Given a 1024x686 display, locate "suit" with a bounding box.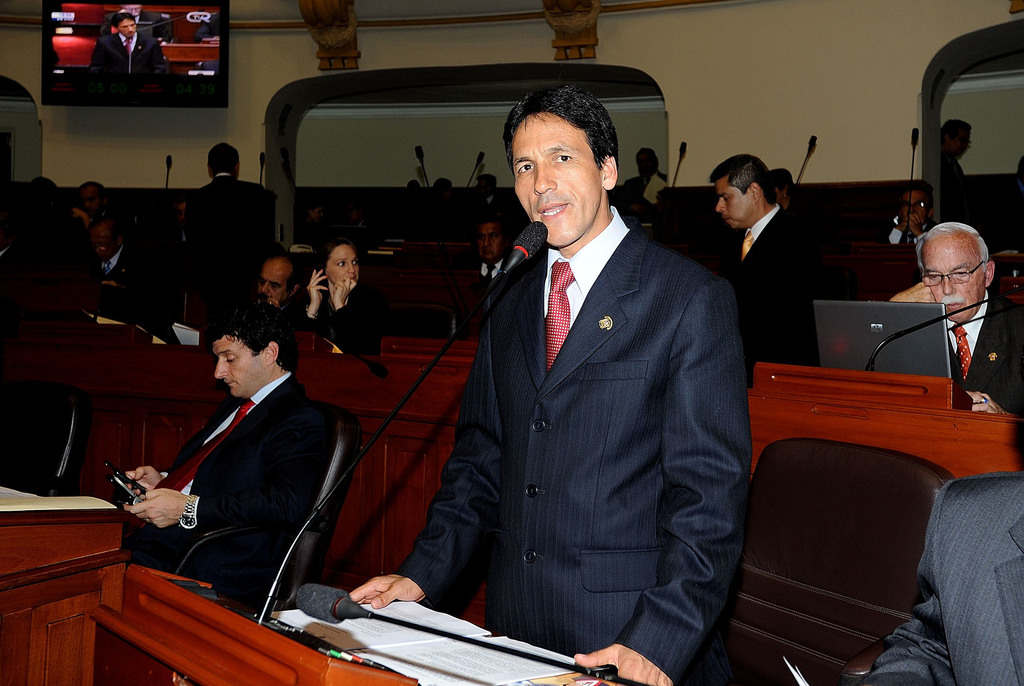
Located: crop(887, 222, 937, 246).
